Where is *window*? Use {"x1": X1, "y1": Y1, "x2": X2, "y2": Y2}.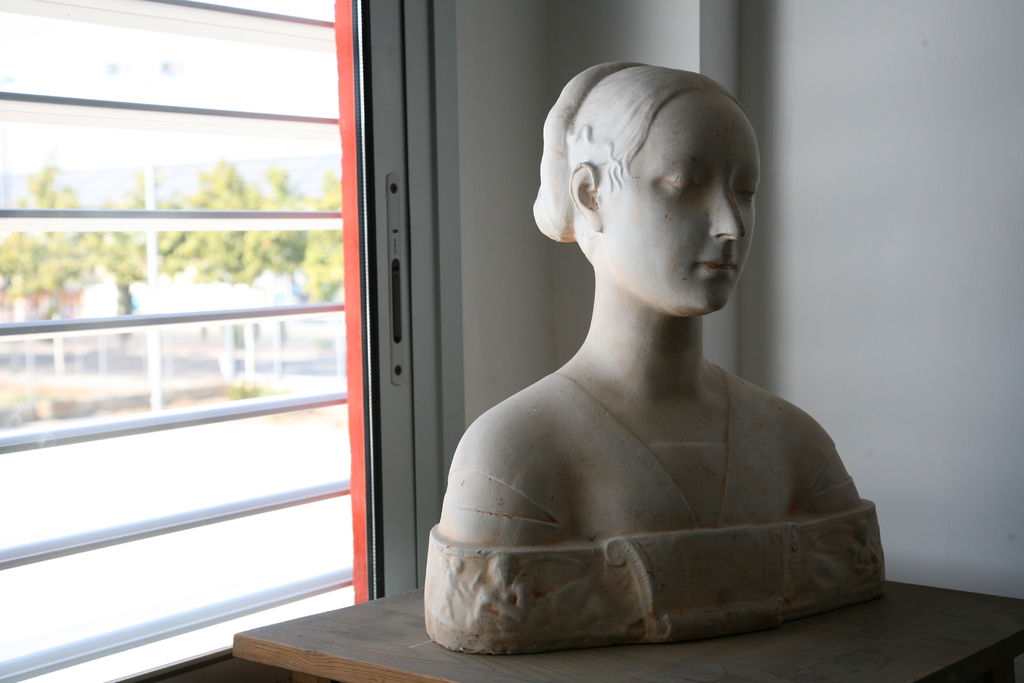
{"x1": 0, "y1": 4, "x2": 425, "y2": 682}.
